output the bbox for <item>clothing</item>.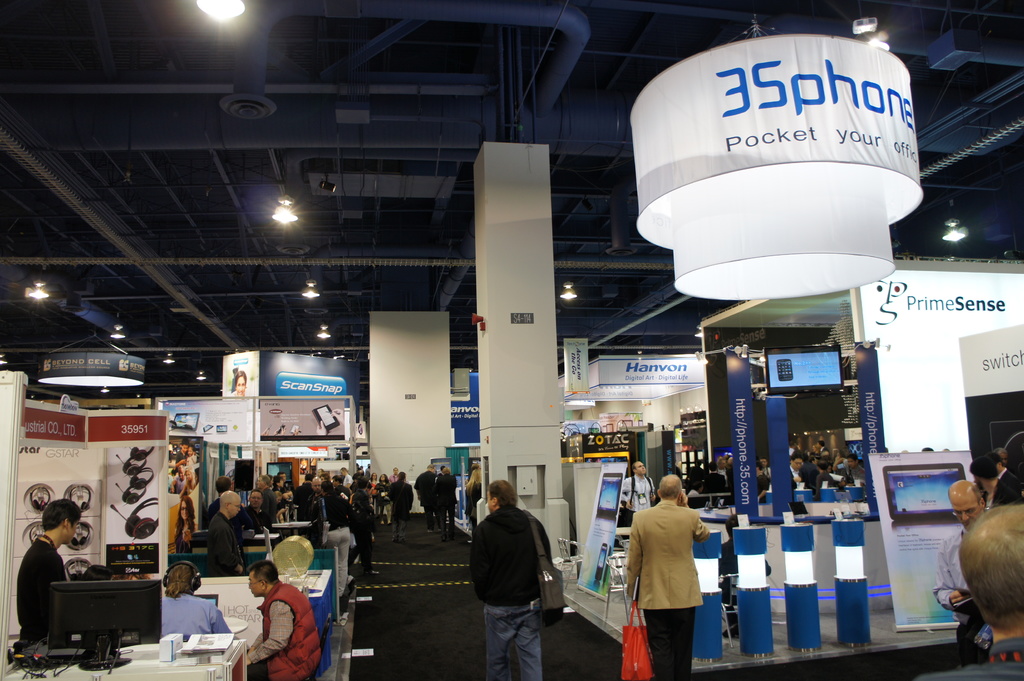
(456, 477, 482, 520).
